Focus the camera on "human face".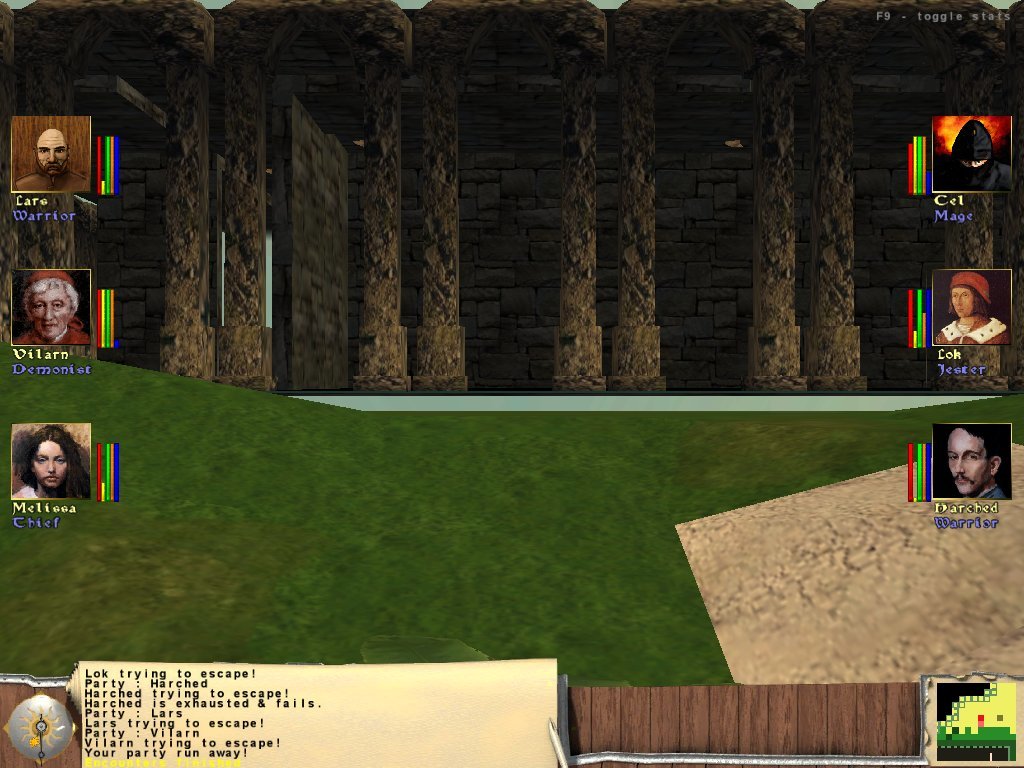
Focus region: [948, 428, 990, 497].
